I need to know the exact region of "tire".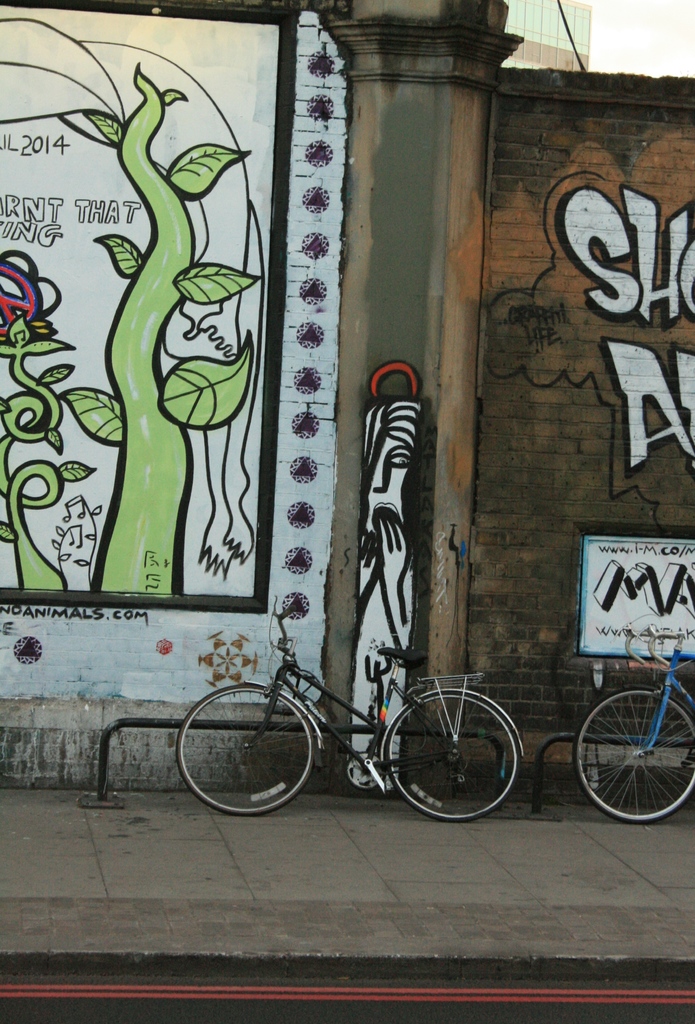
Region: box(570, 687, 694, 822).
